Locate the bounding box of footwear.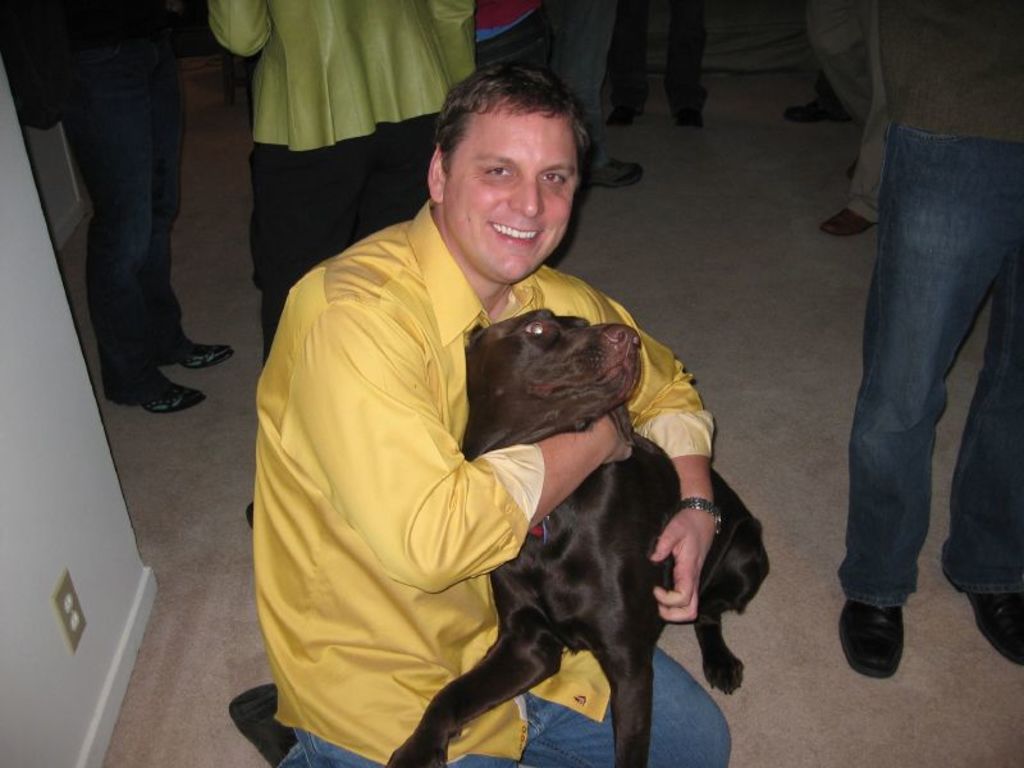
Bounding box: [x1=603, y1=105, x2=632, y2=129].
